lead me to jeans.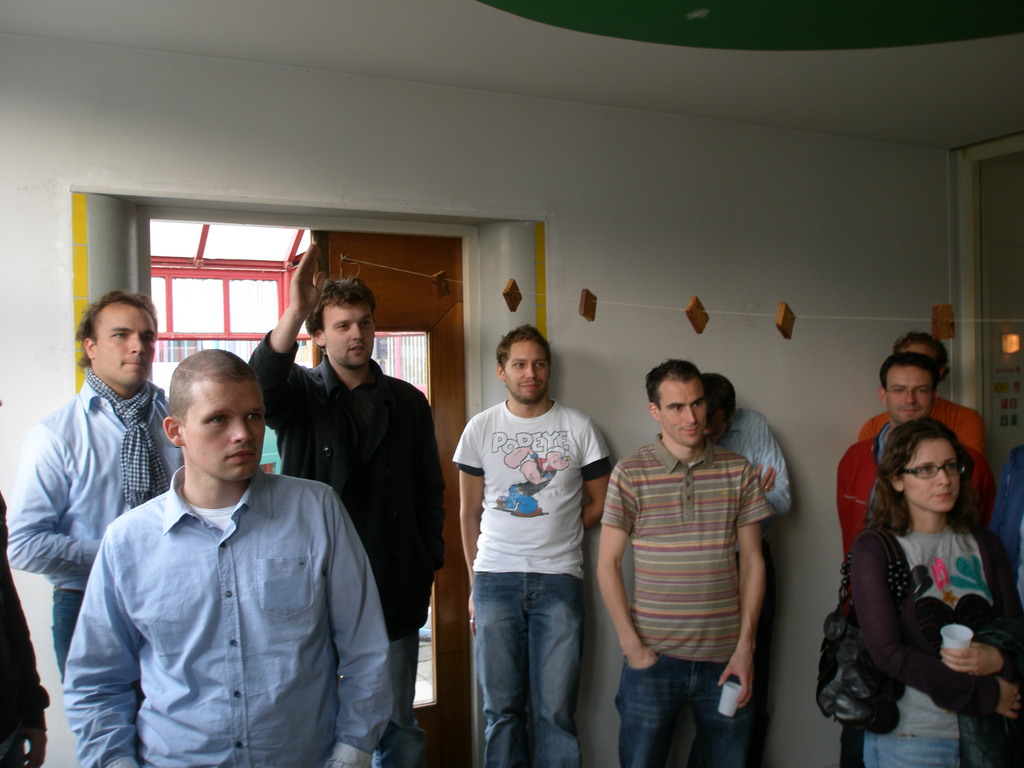
Lead to region(610, 647, 753, 767).
